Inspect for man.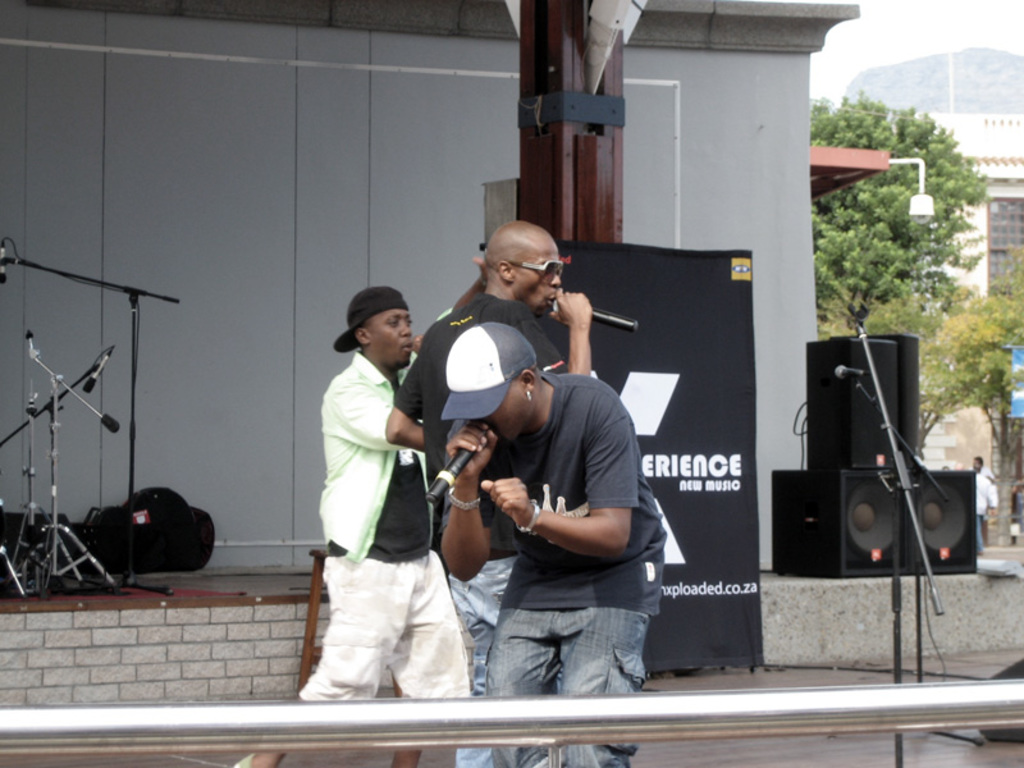
Inspection: Rect(435, 321, 668, 767).
